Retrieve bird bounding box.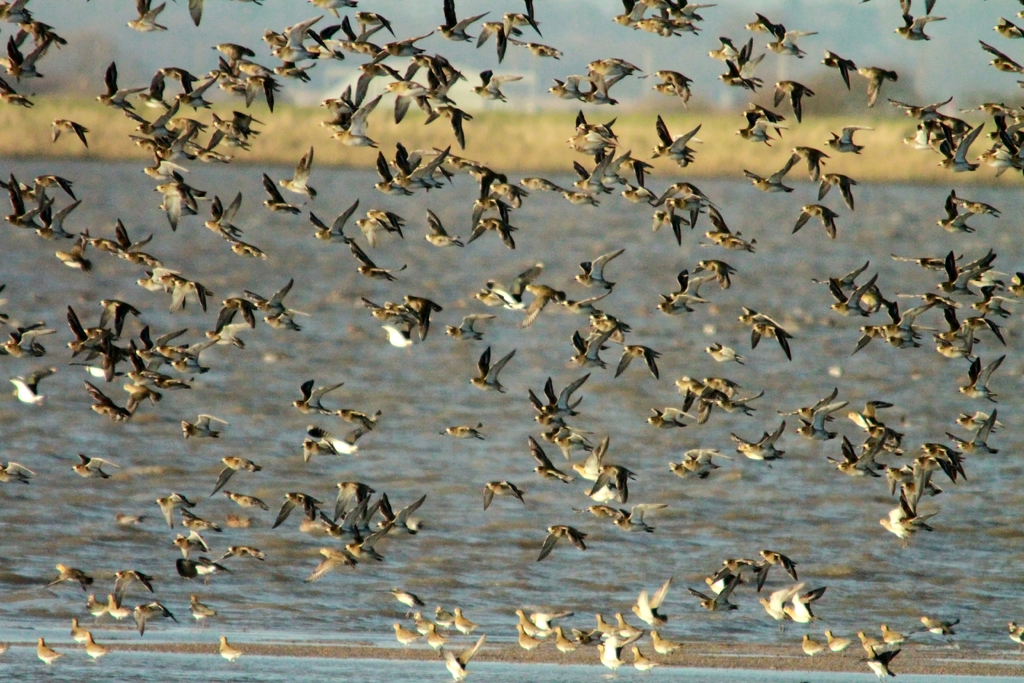
Bounding box: 822,440,892,488.
